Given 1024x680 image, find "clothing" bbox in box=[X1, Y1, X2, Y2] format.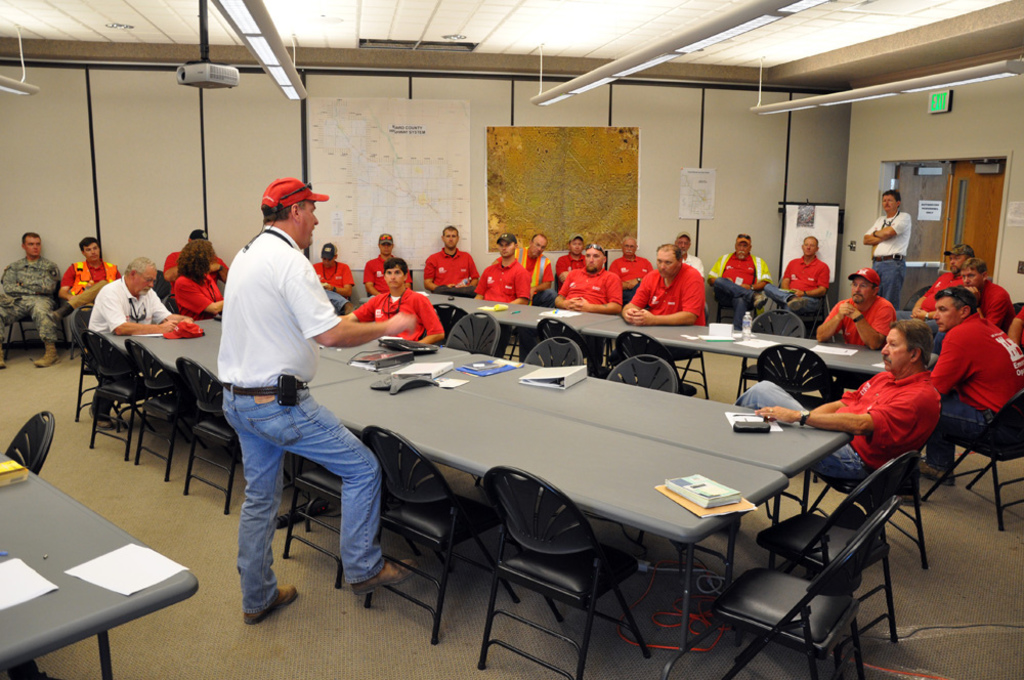
box=[935, 312, 1023, 476].
